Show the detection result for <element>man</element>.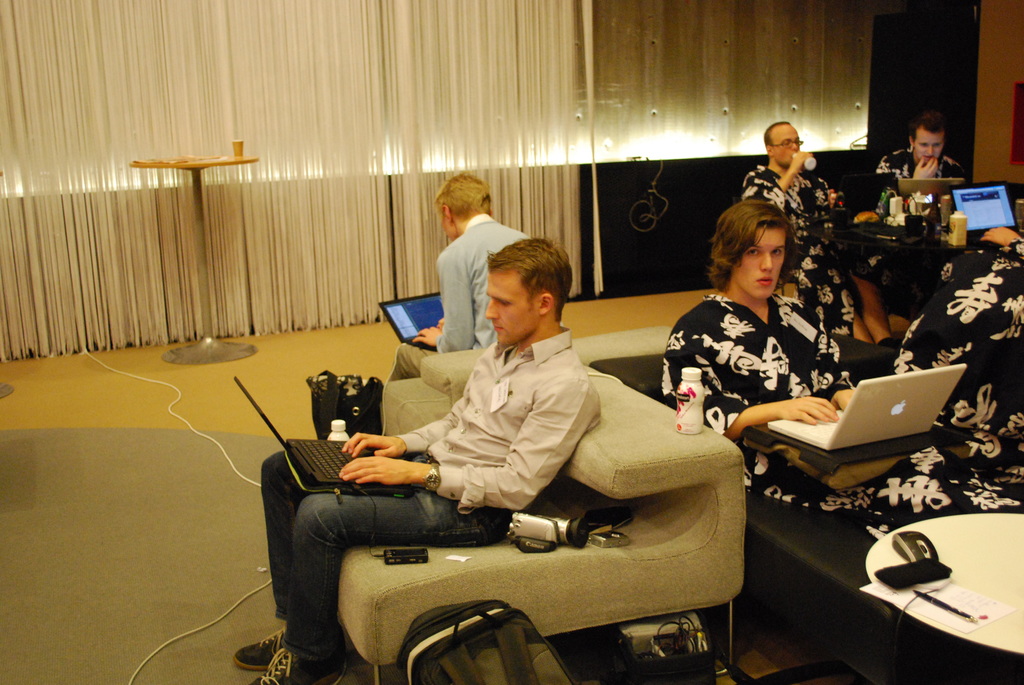
x1=881 y1=125 x2=963 y2=196.
